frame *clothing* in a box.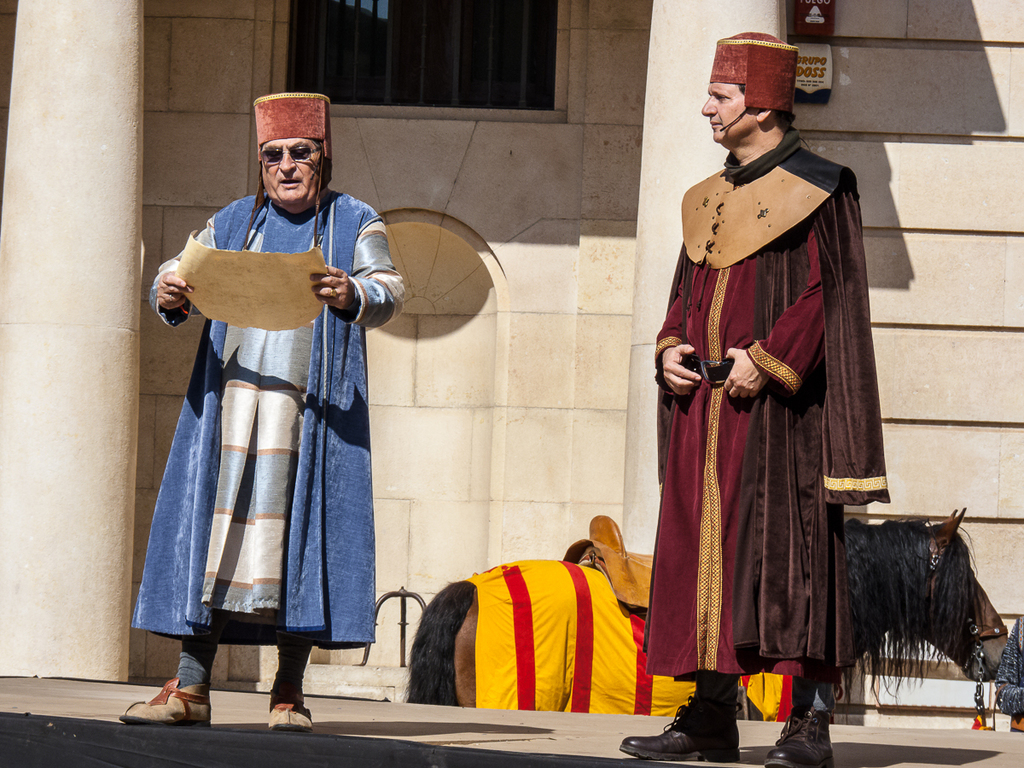
rect(129, 183, 402, 651).
